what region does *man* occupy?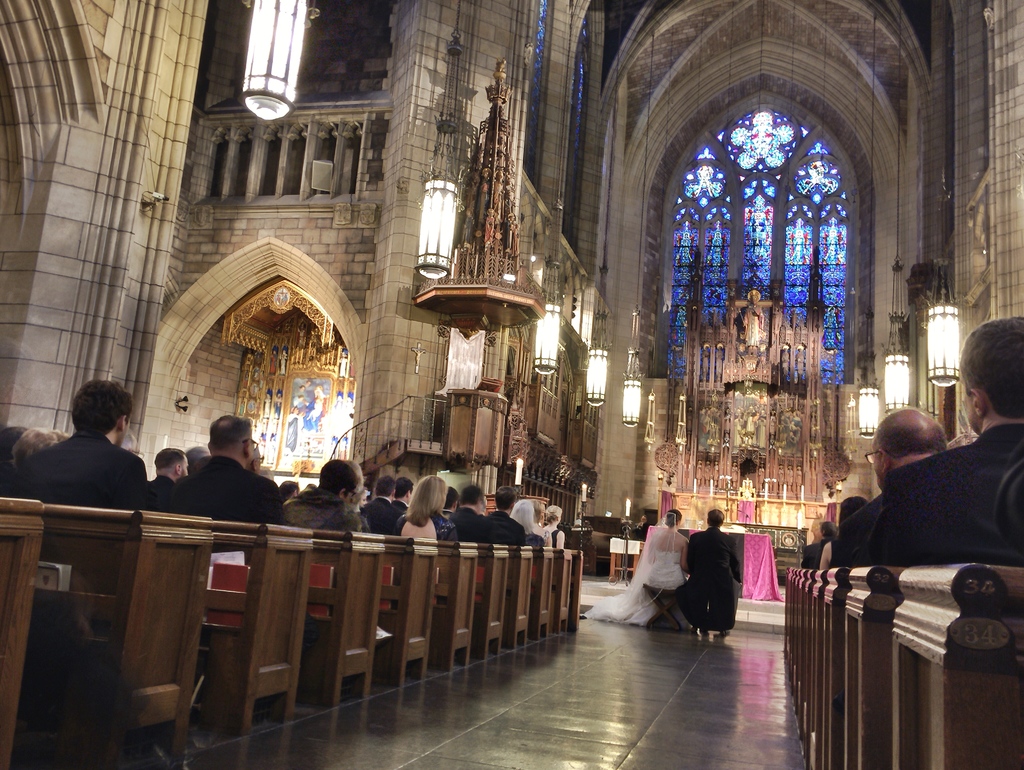
[left=273, top=461, right=366, bottom=550].
